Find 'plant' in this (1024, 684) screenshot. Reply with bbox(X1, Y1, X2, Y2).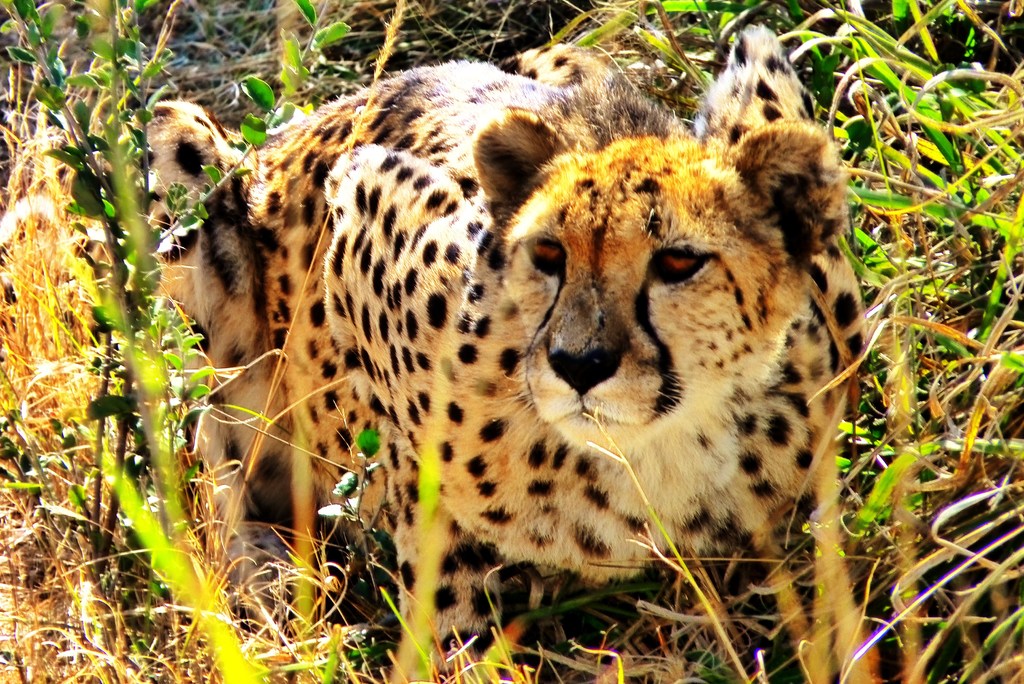
bbox(102, 0, 431, 683).
